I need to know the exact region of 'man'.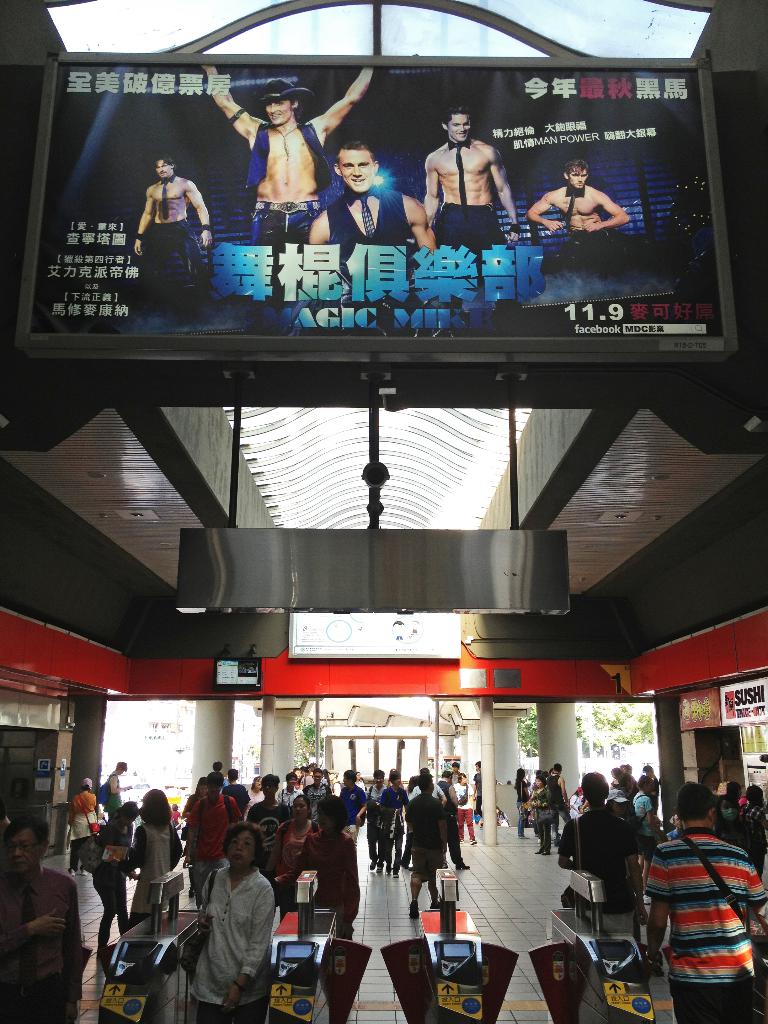
Region: [67, 778, 100, 876].
